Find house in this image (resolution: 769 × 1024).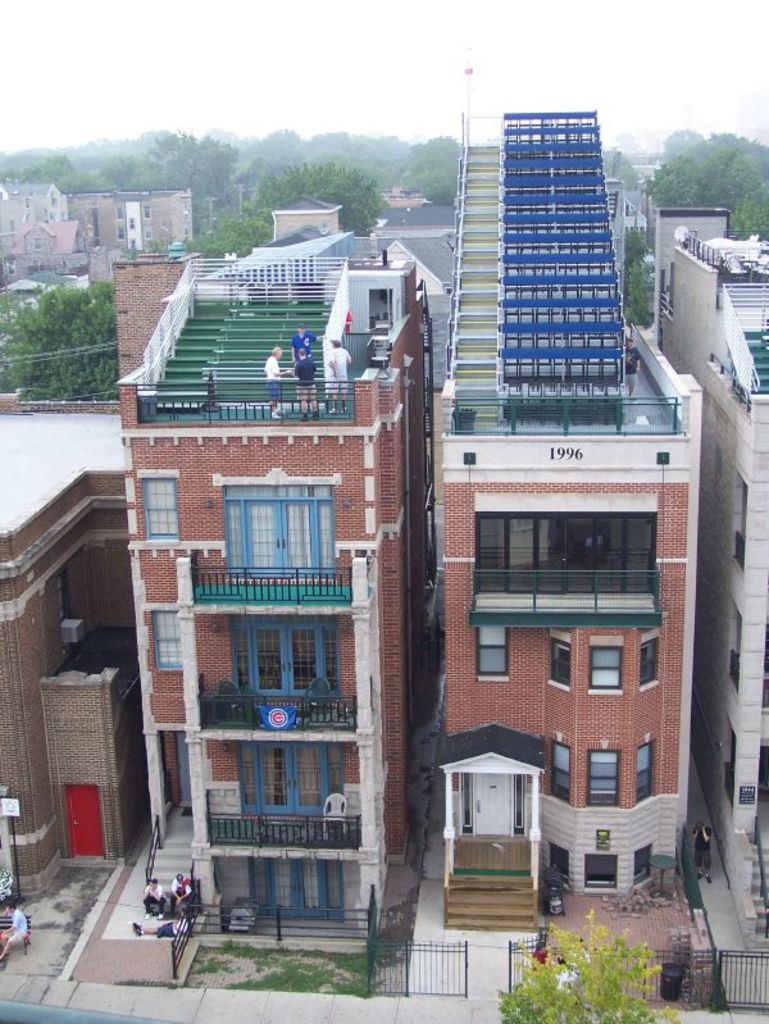
BBox(622, 187, 643, 227).
